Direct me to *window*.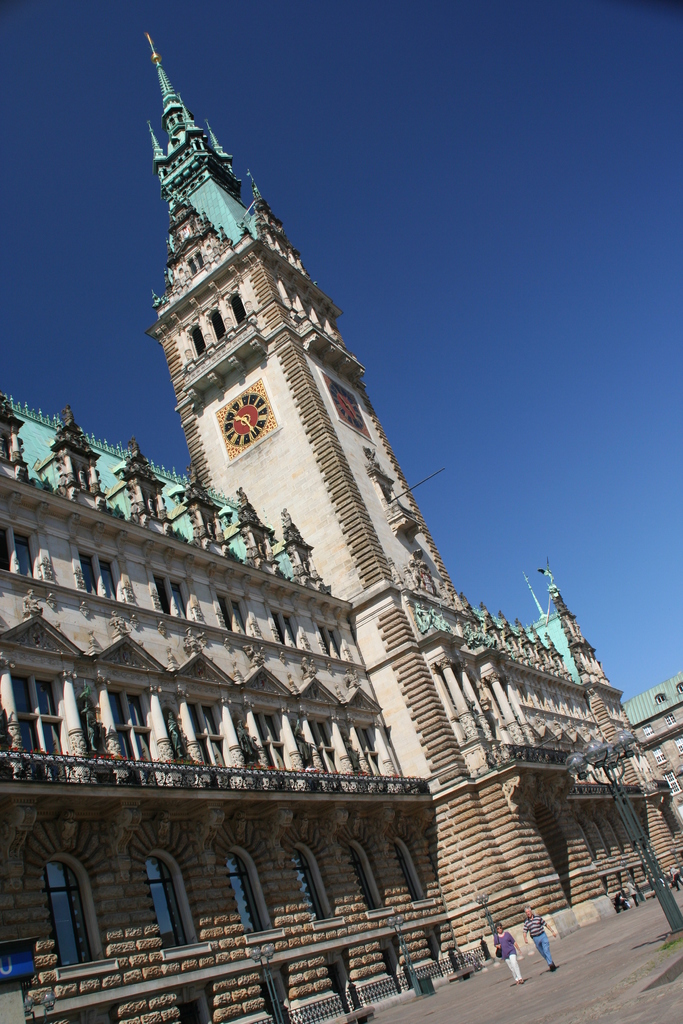
Direction: detection(38, 861, 90, 968).
